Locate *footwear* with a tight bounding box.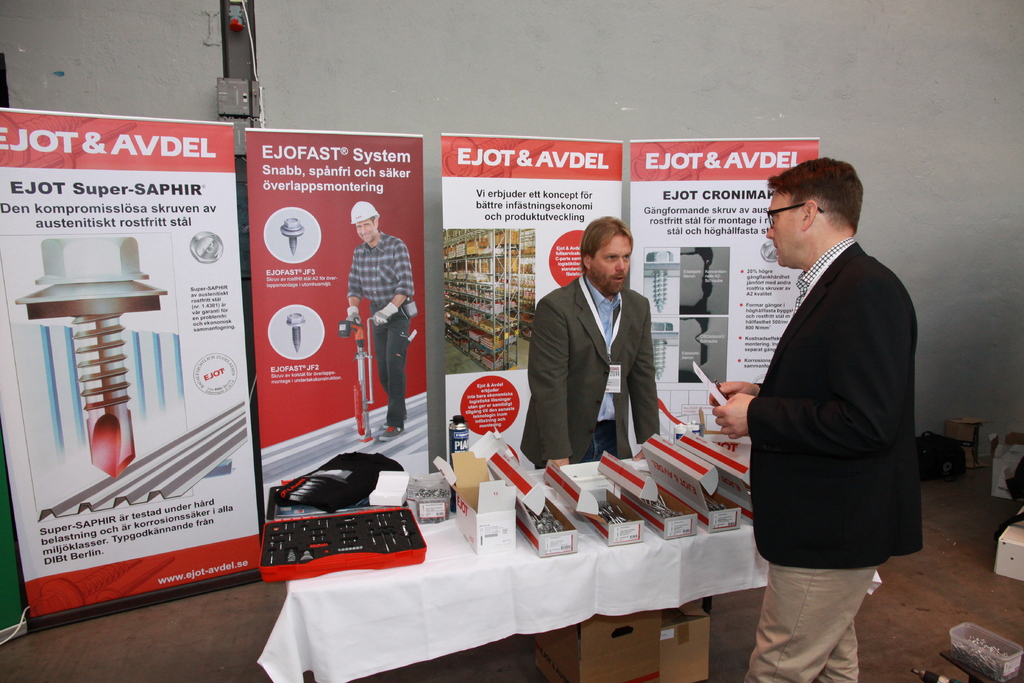
l=369, t=420, r=387, b=439.
